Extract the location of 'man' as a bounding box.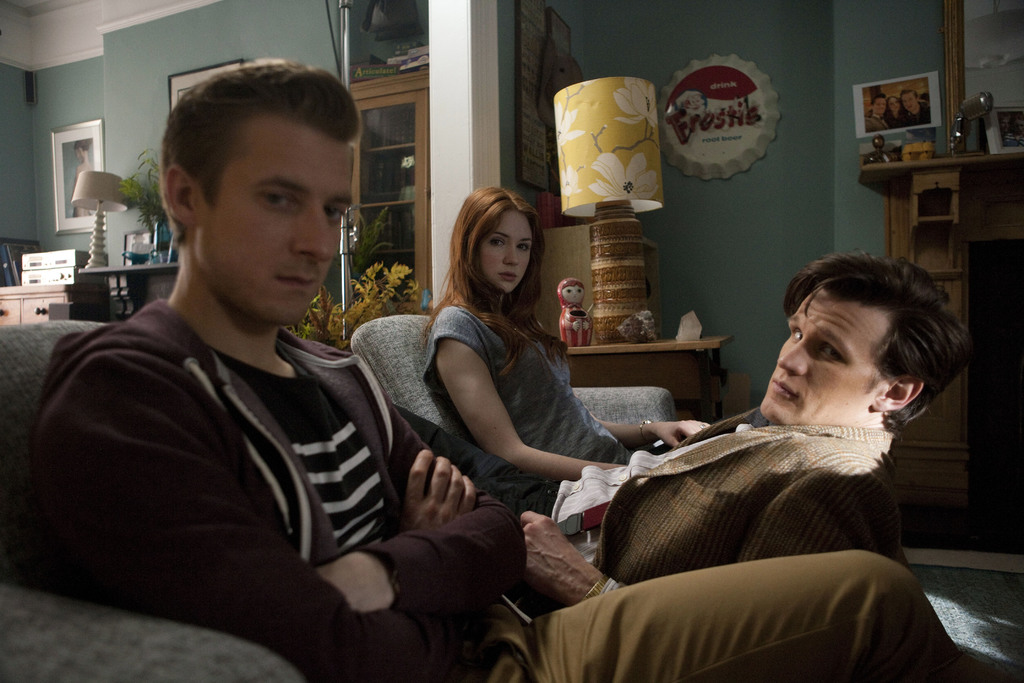
bbox=[6, 54, 955, 682].
